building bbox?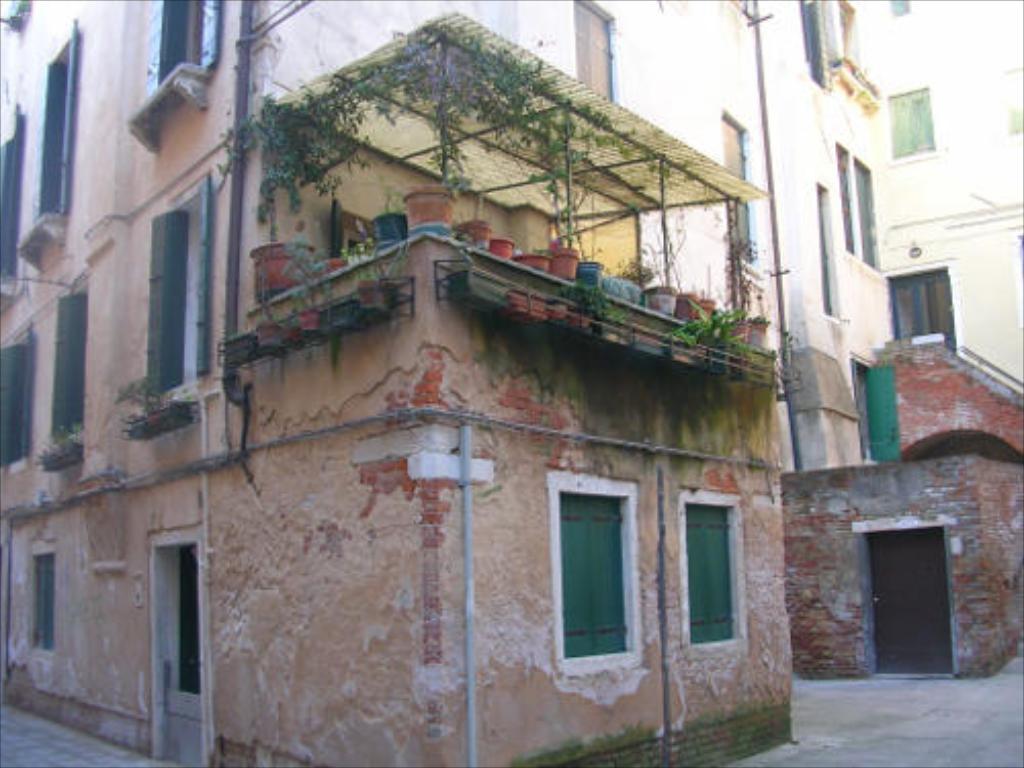
[715, 0, 1022, 682]
